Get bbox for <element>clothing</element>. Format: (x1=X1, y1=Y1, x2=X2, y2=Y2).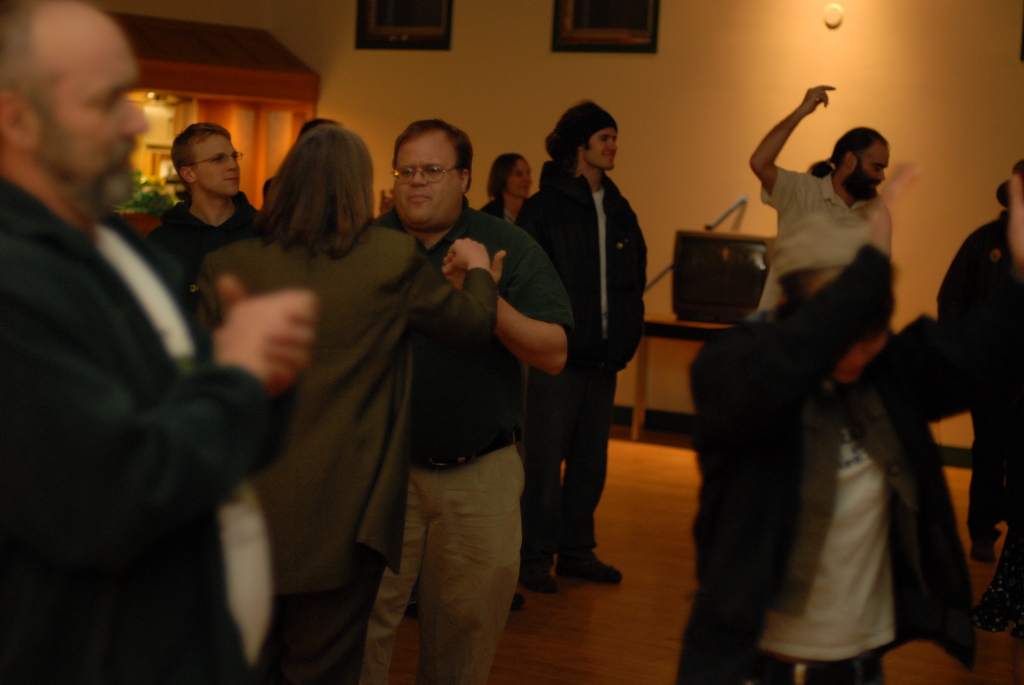
(x1=673, y1=177, x2=980, y2=684).
